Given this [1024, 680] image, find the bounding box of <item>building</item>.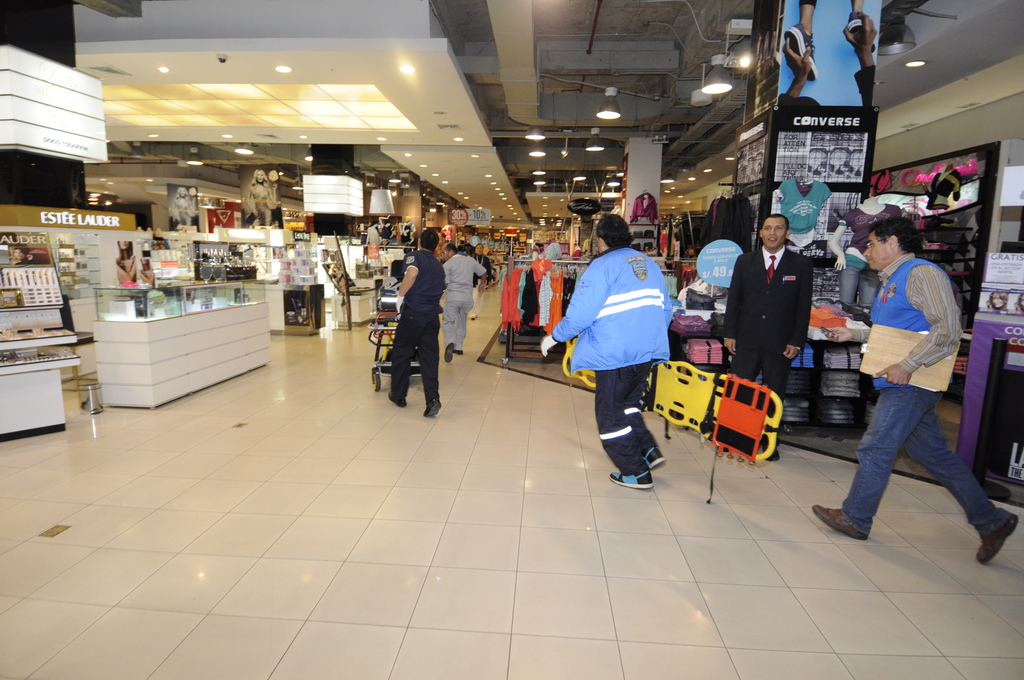
region(0, 0, 1023, 677).
